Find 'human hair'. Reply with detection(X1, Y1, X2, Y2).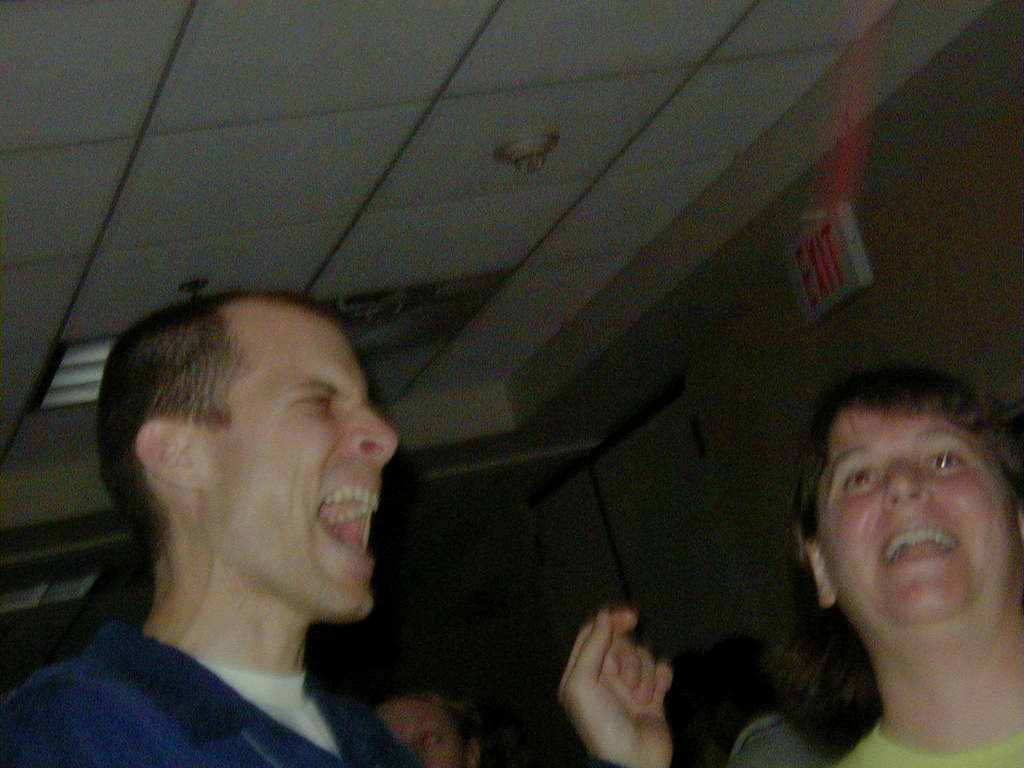
detection(86, 287, 343, 565).
